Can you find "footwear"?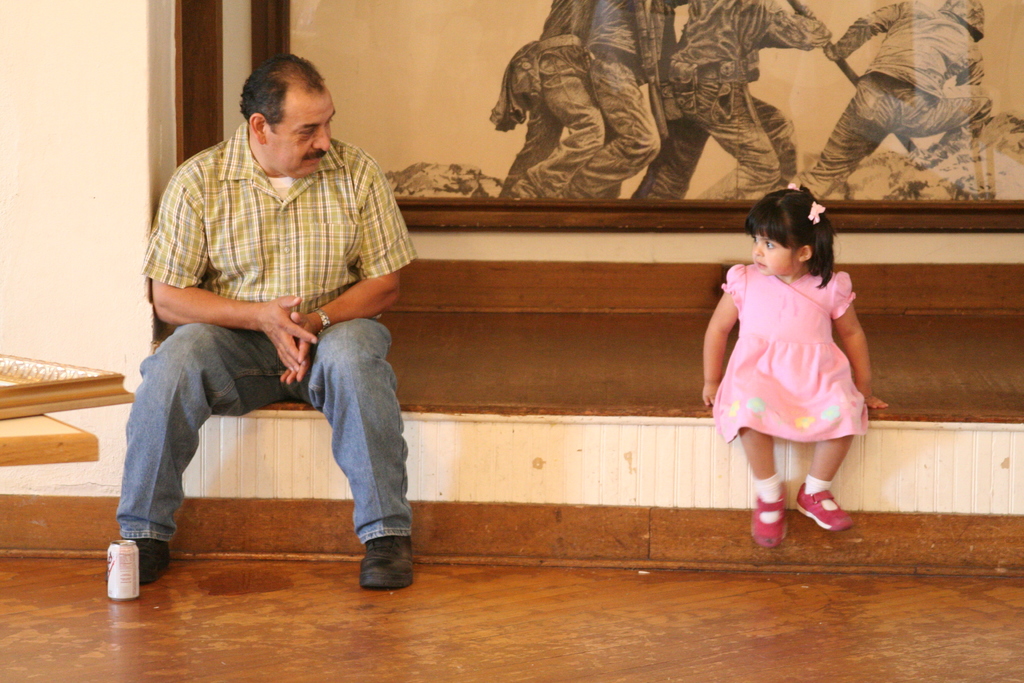
Yes, bounding box: select_region(355, 533, 406, 589).
